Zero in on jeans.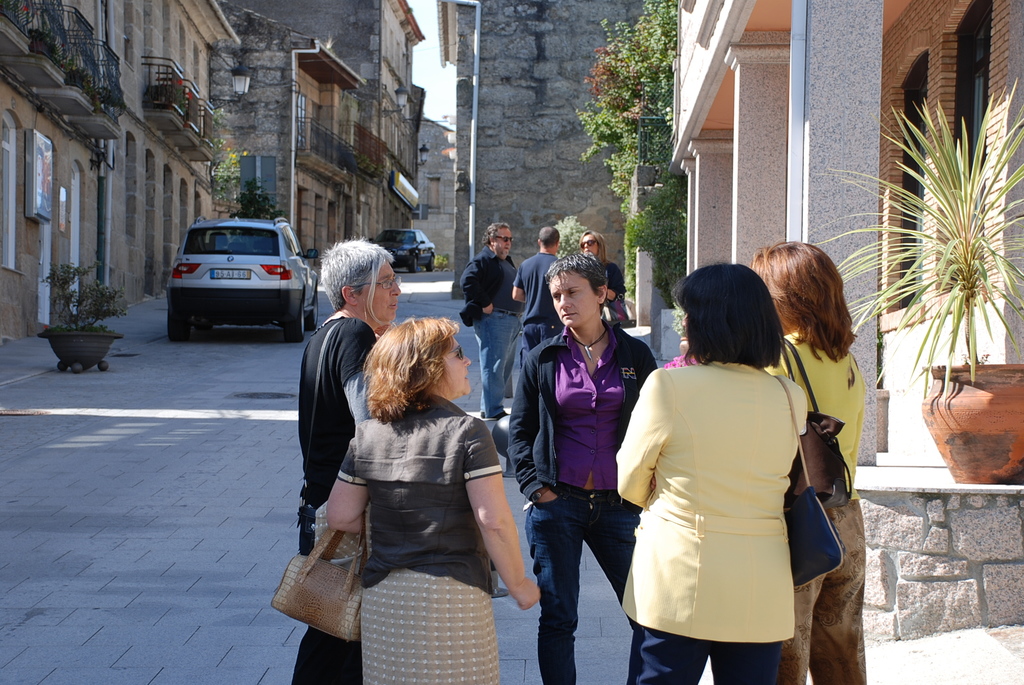
Zeroed in: region(475, 309, 524, 418).
